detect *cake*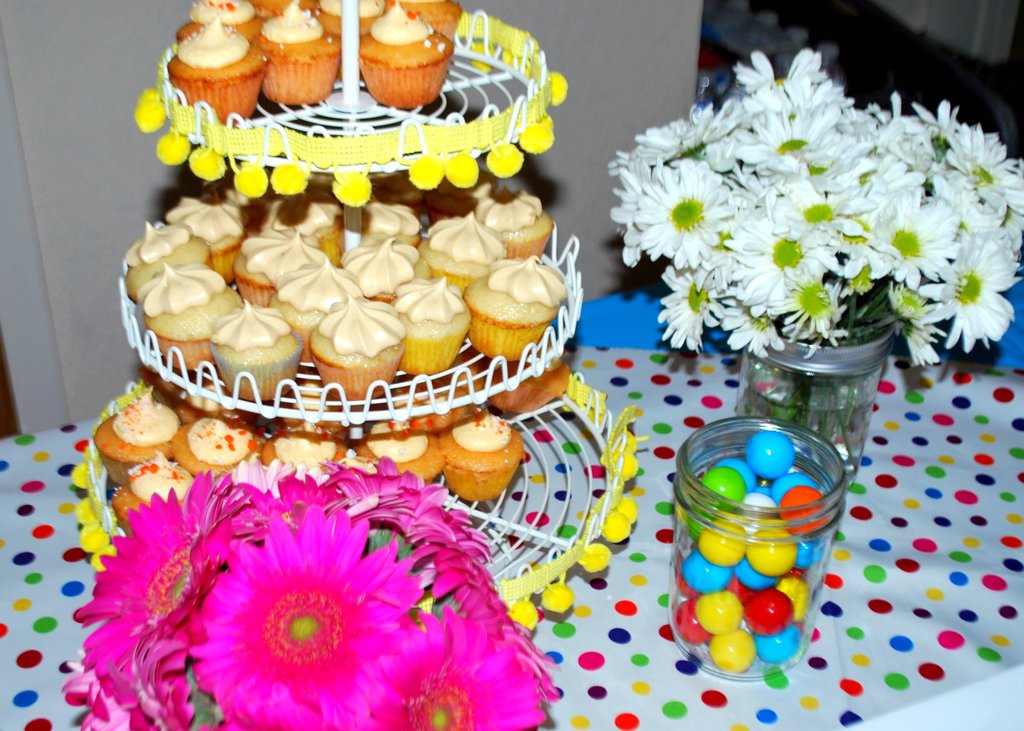
<bbox>241, 0, 350, 112</bbox>
